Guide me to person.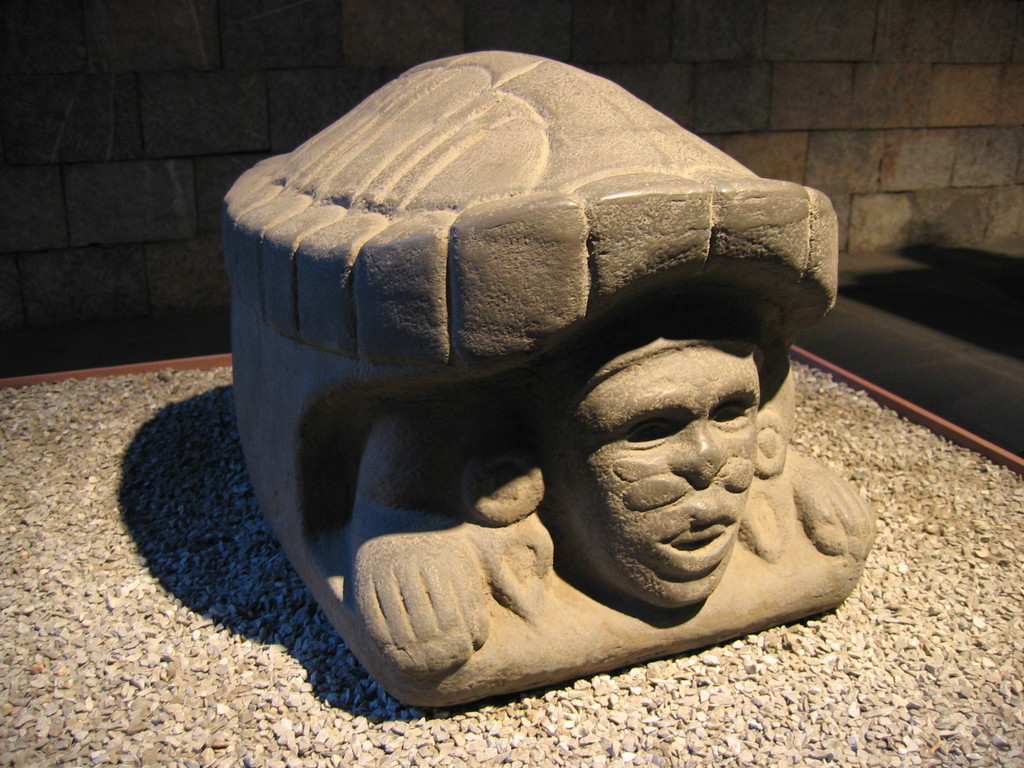
Guidance: left=351, top=282, right=892, bottom=705.
